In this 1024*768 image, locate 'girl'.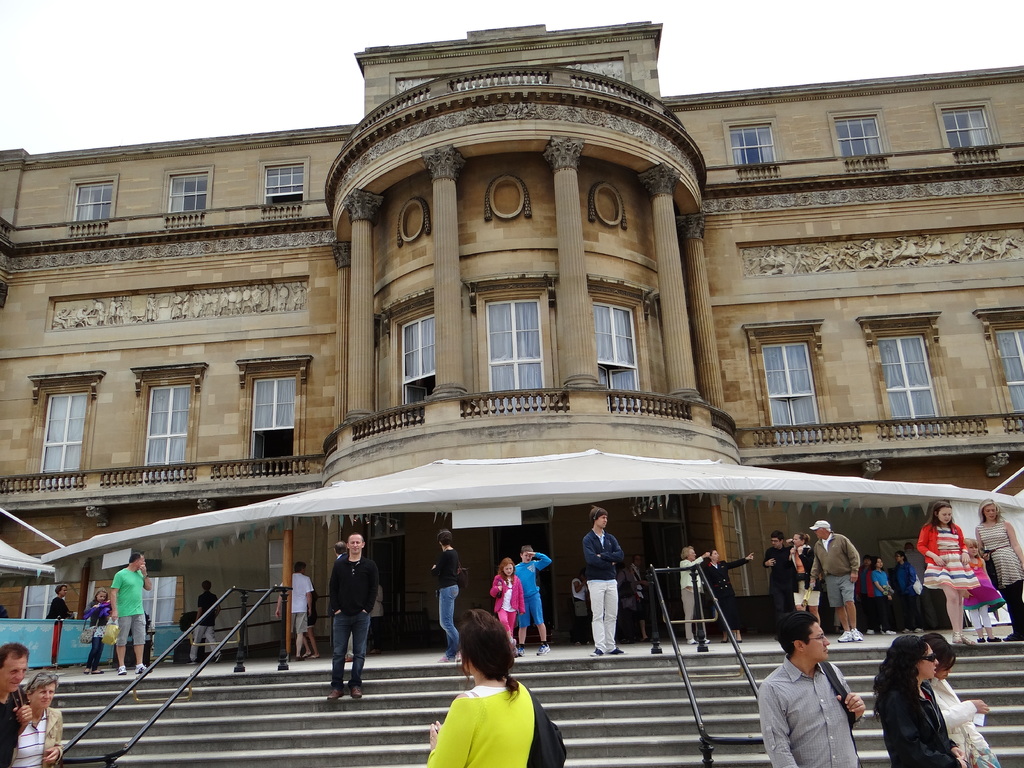
Bounding box: {"left": 913, "top": 499, "right": 980, "bottom": 653}.
